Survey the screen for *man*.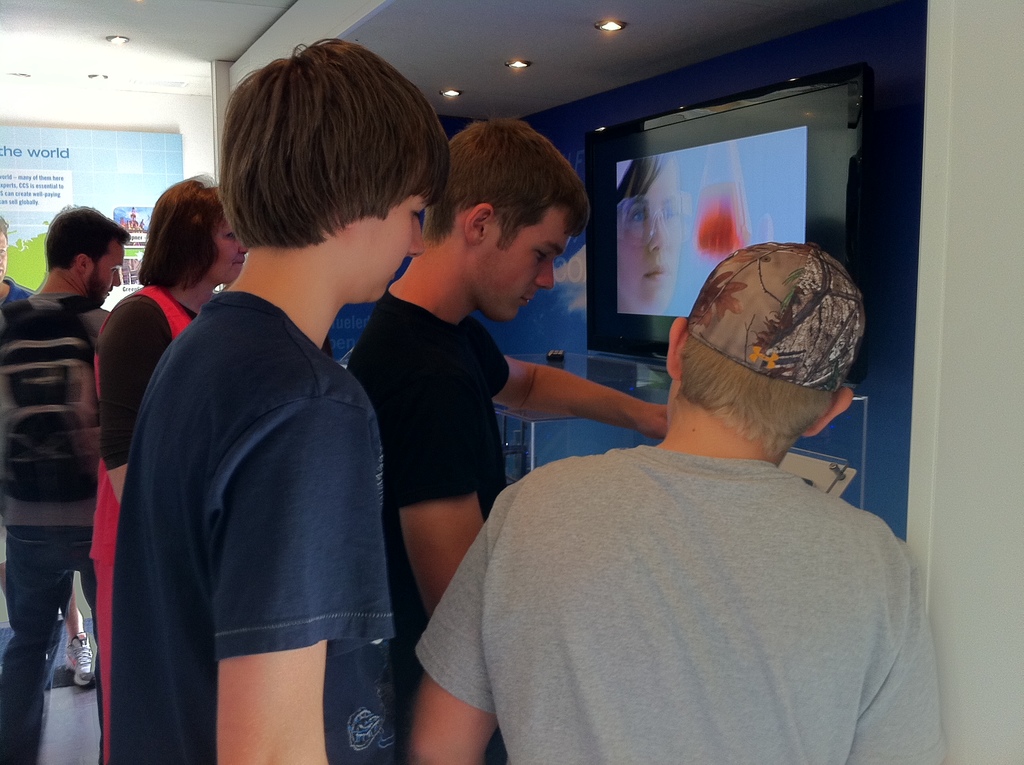
Survey found: [0,205,125,764].
